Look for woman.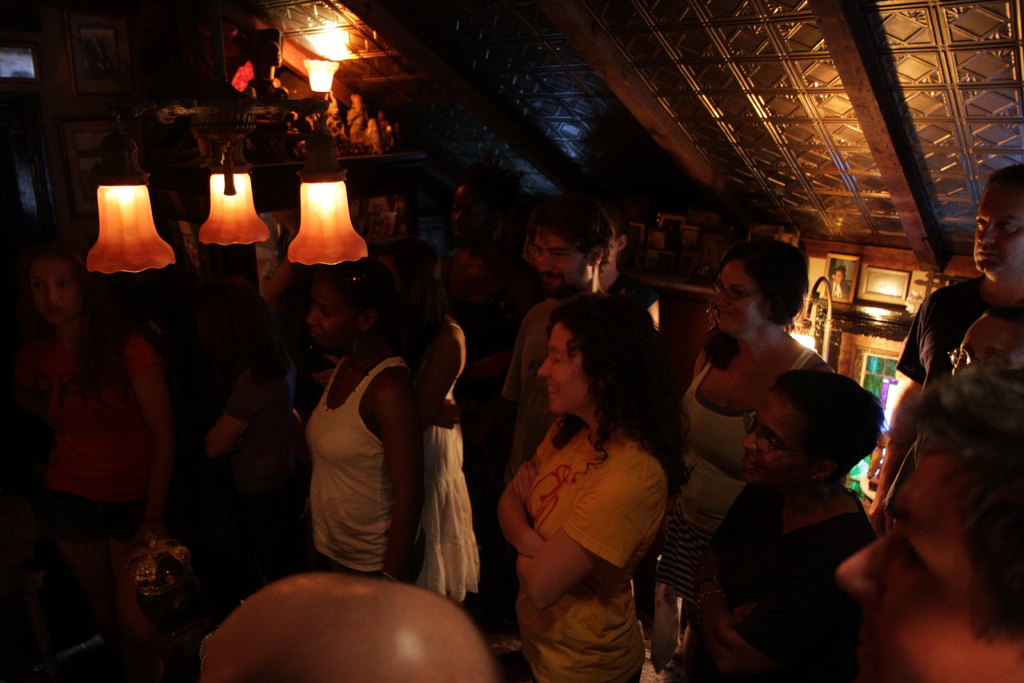
Found: (299,252,433,596).
